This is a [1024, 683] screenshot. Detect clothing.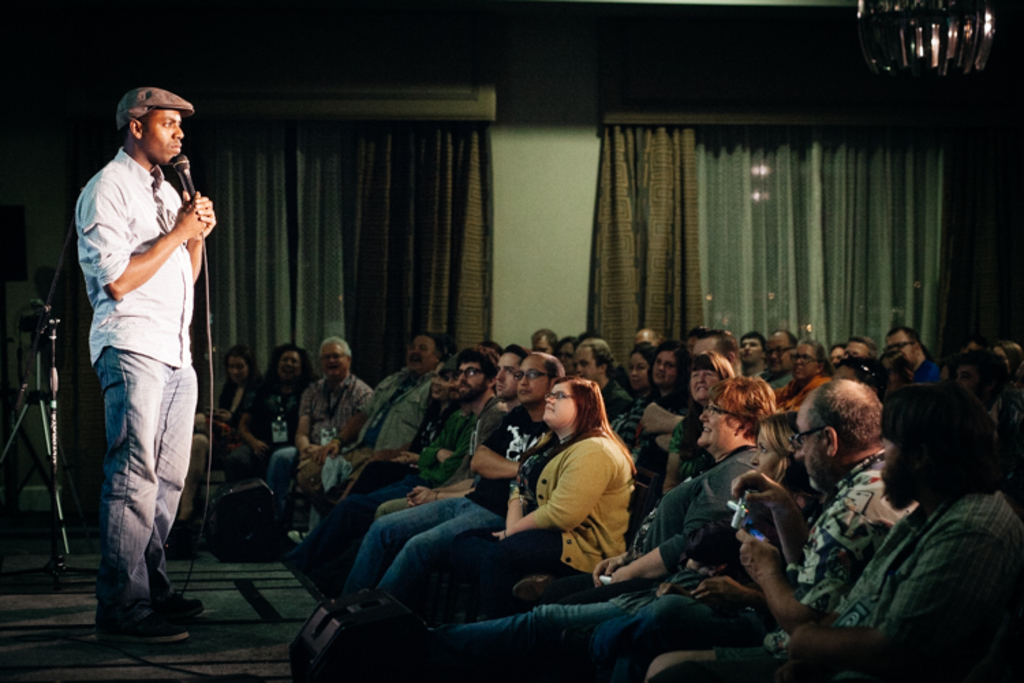
(381,432,647,624).
